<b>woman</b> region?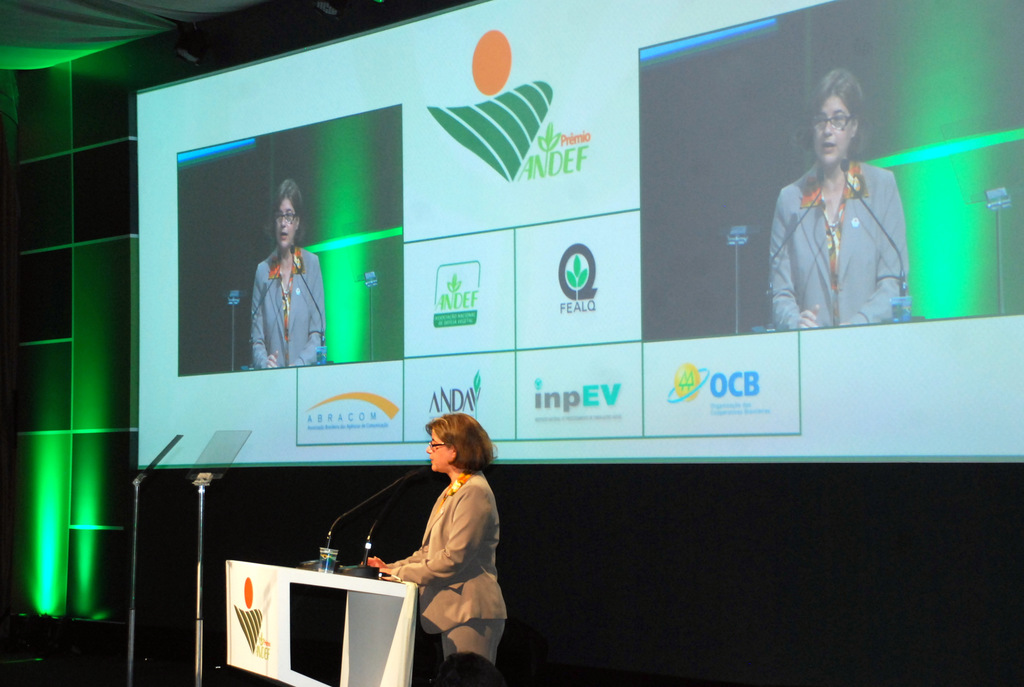
pyautogui.locateOnScreen(766, 70, 913, 330)
